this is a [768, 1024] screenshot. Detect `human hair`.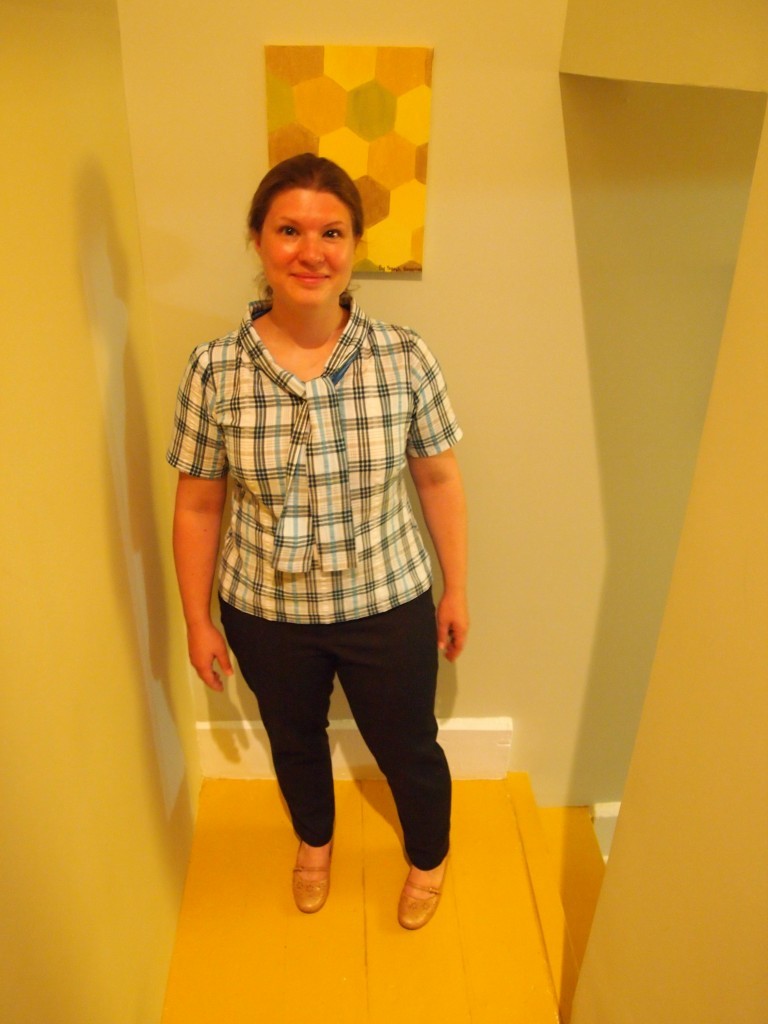
pyautogui.locateOnScreen(232, 142, 367, 325).
